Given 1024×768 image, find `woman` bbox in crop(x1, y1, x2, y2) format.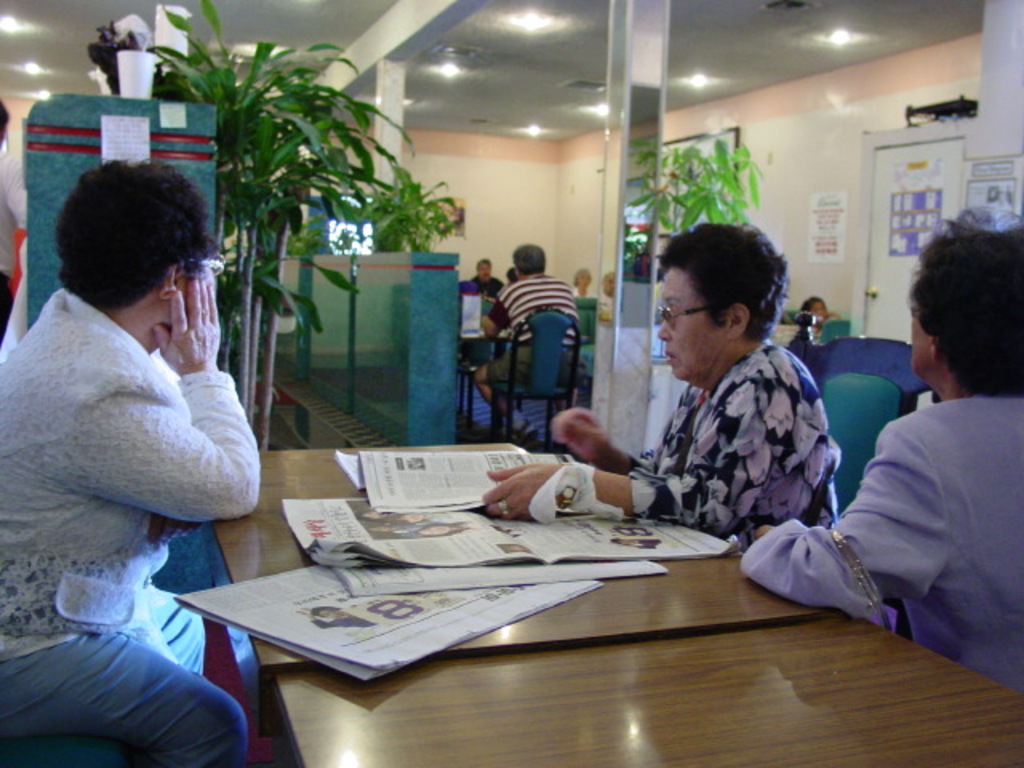
crop(0, 154, 262, 766).
